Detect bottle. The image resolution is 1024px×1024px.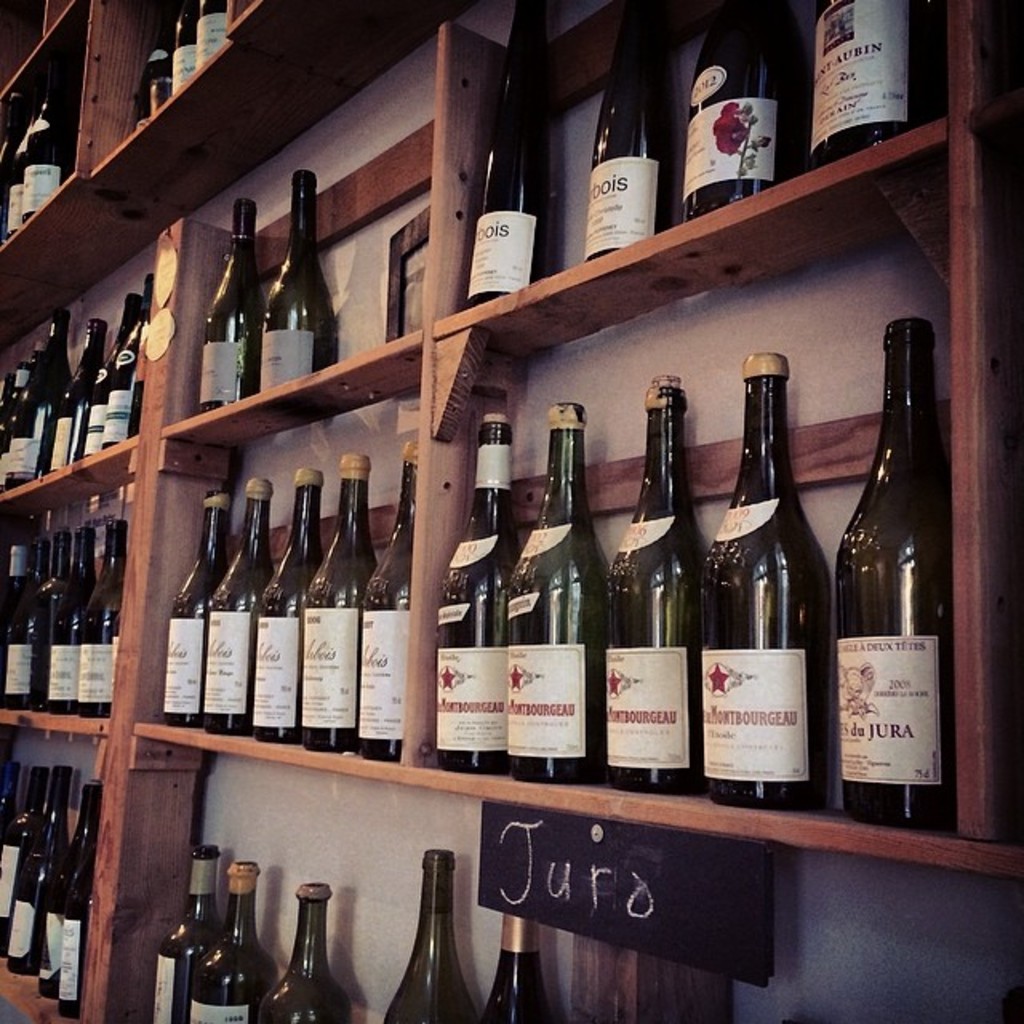
355,438,421,754.
